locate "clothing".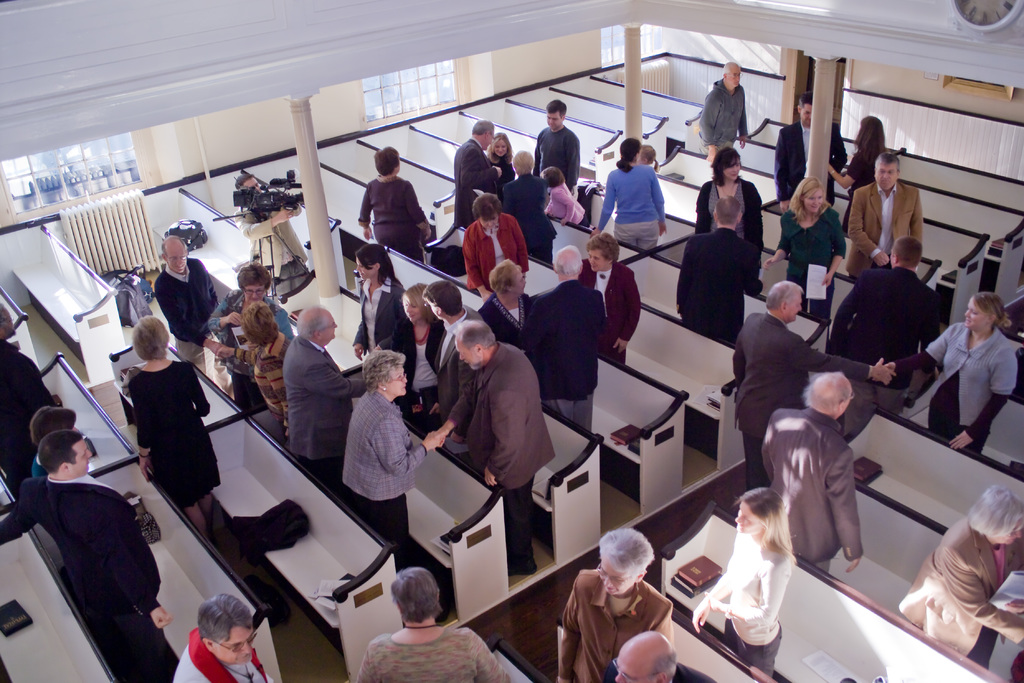
Bounding box: 358, 173, 430, 258.
